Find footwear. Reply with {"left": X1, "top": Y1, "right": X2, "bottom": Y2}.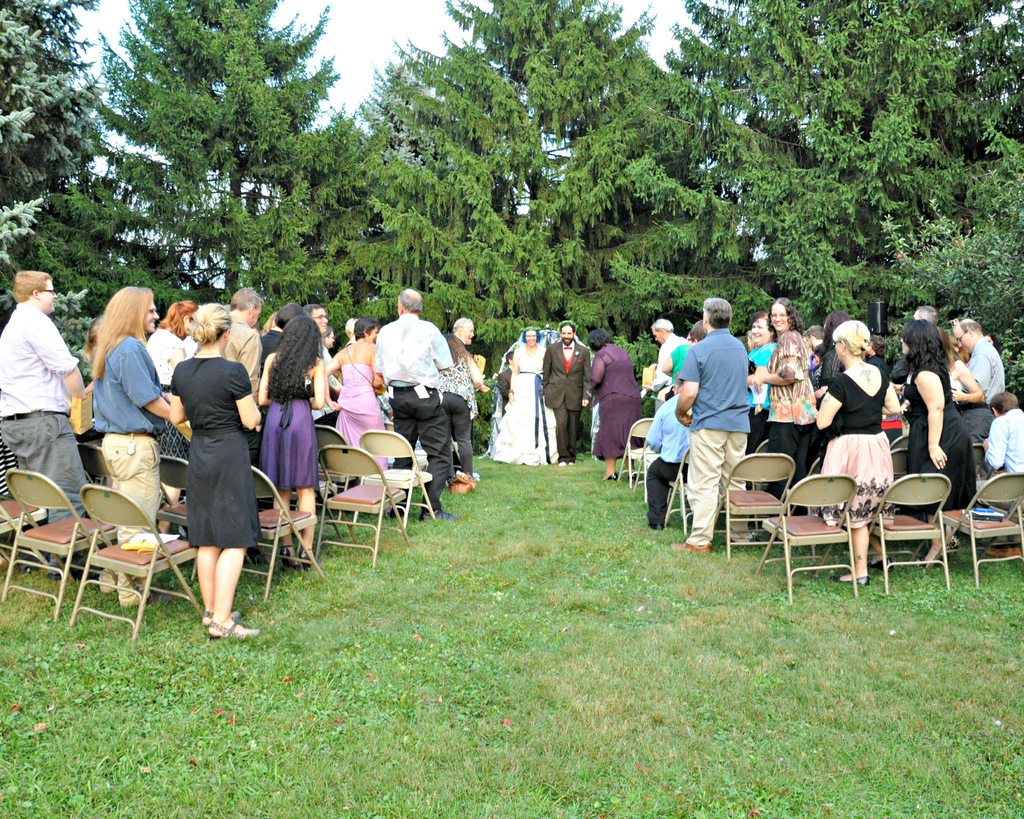
{"left": 830, "top": 574, "right": 871, "bottom": 585}.
